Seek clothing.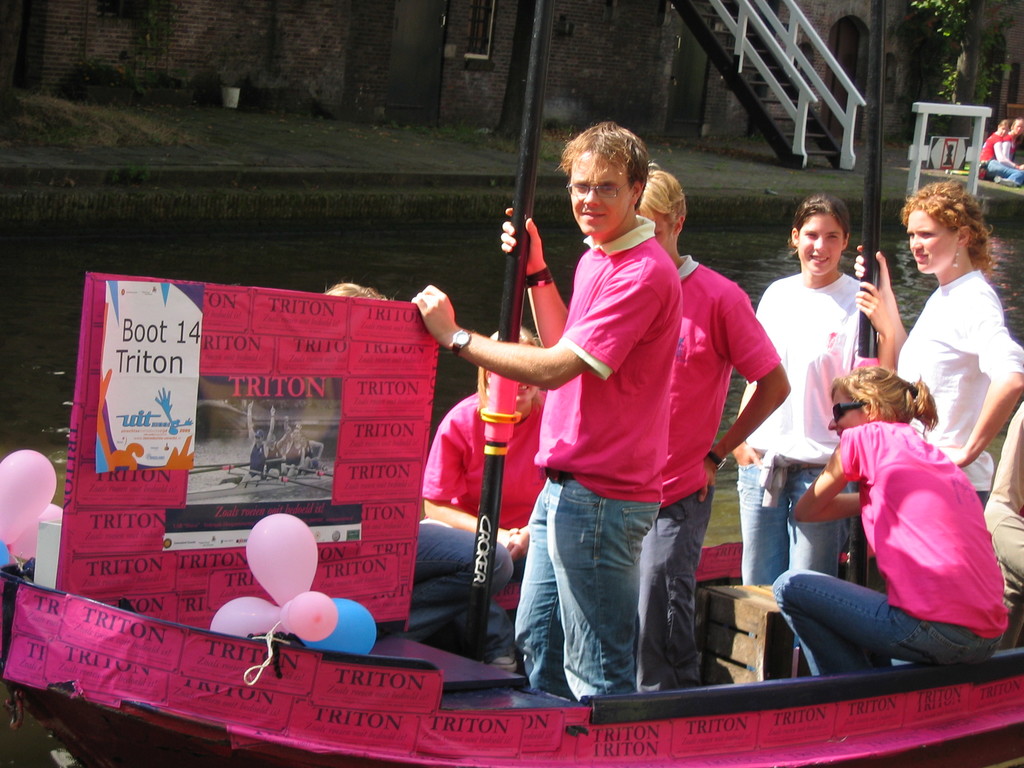
box(515, 228, 676, 696).
